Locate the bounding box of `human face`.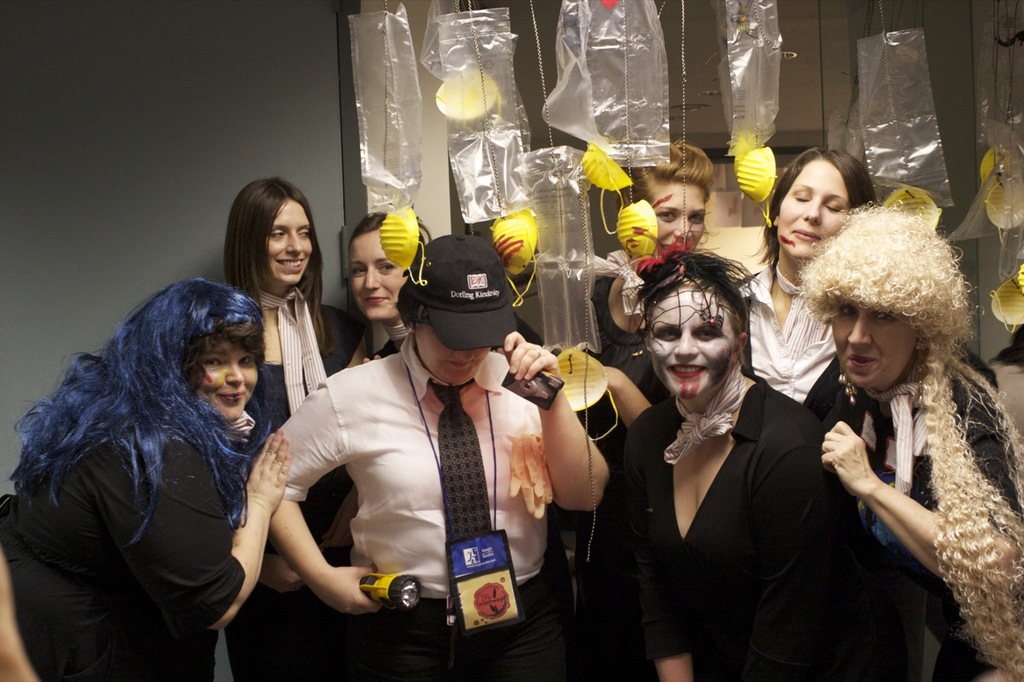
Bounding box: 414 325 488 387.
